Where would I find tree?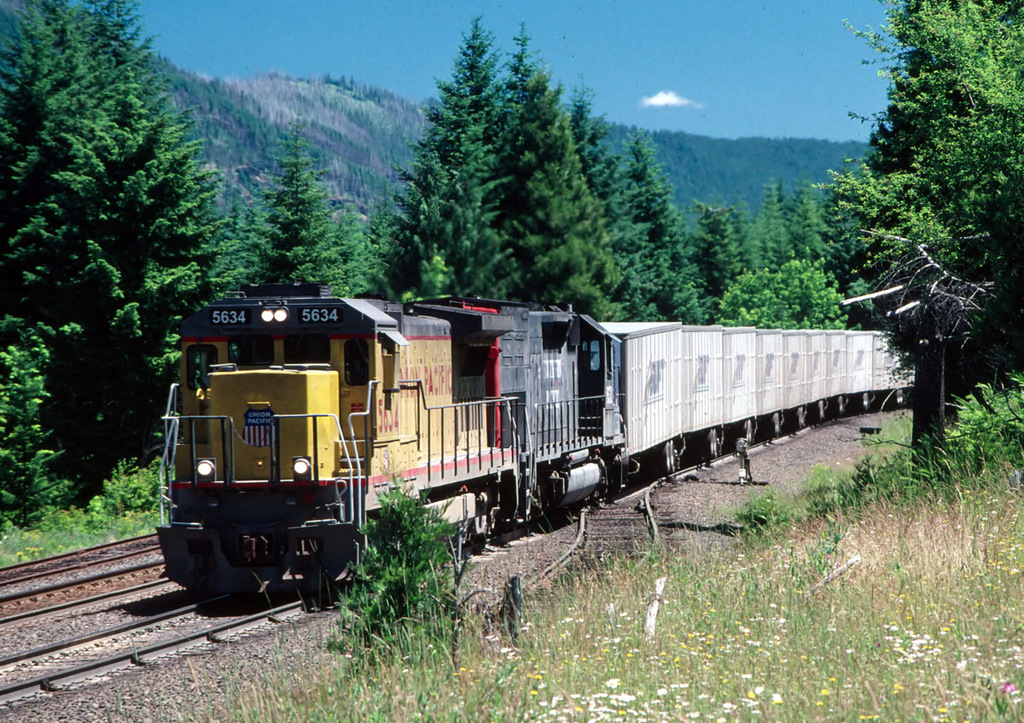
At 820 20 1010 464.
